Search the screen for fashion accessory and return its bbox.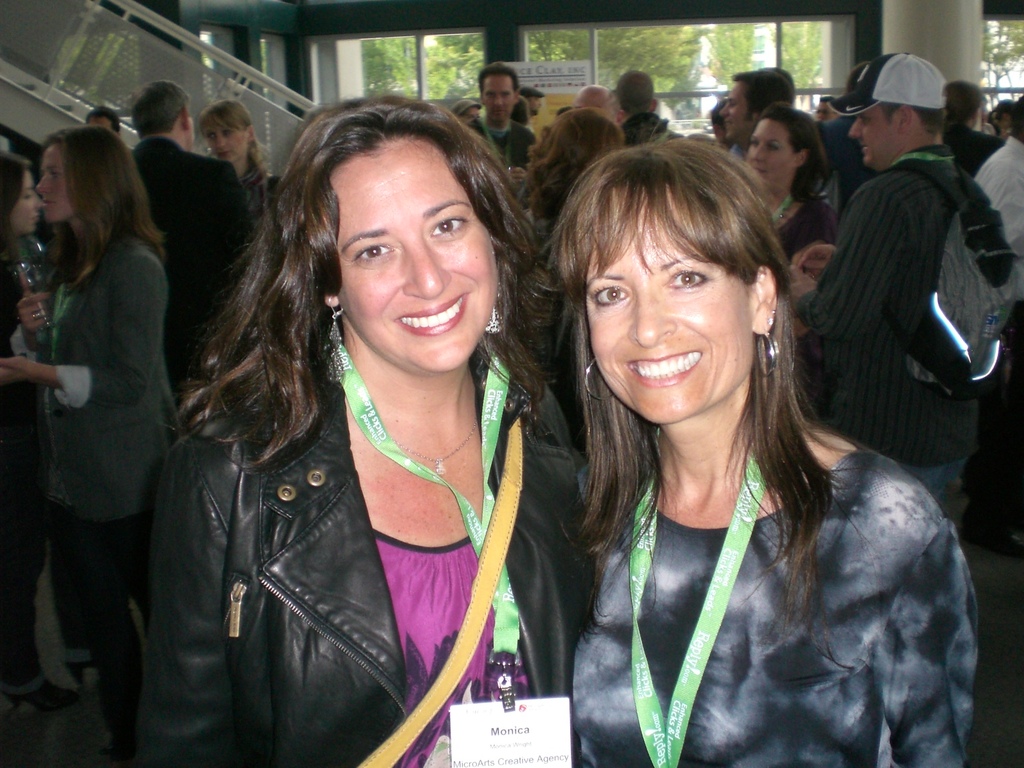
Found: {"left": 763, "top": 322, "right": 781, "bottom": 365}.
